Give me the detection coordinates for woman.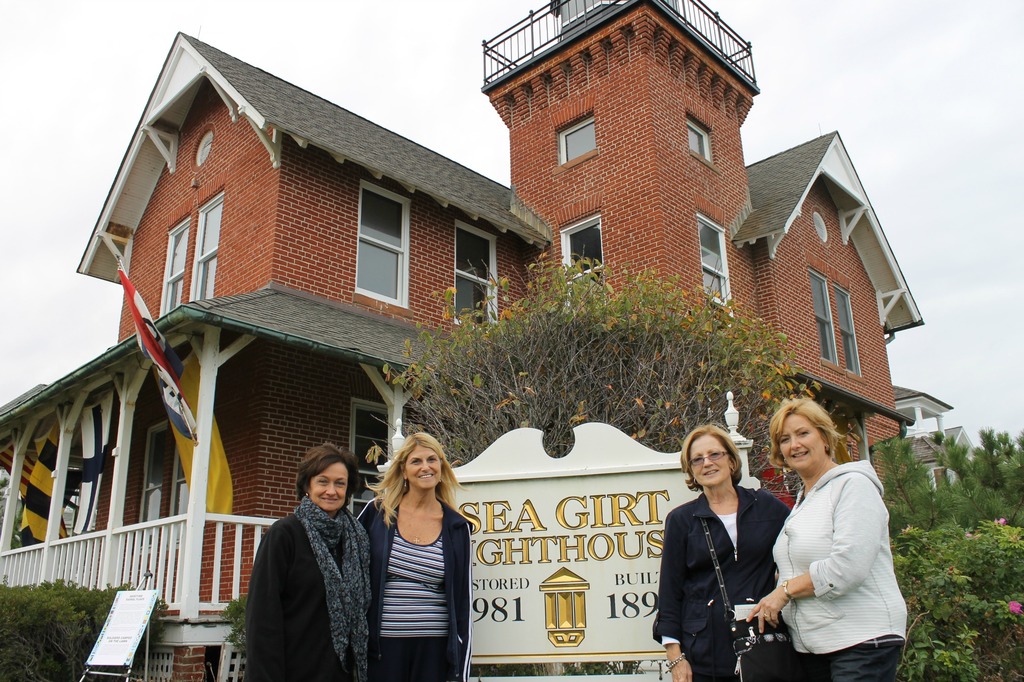
left=244, top=444, right=370, bottom=681.
